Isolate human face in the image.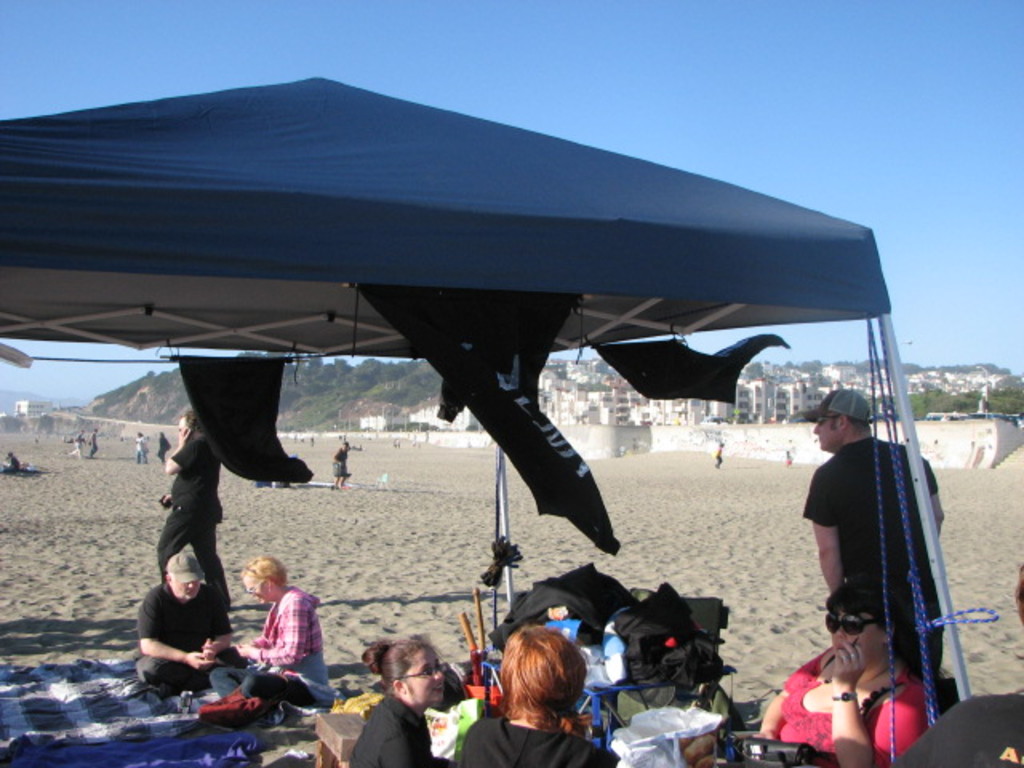
Isolated region: (x1=170, y1=579, x2=198, y2=602).
